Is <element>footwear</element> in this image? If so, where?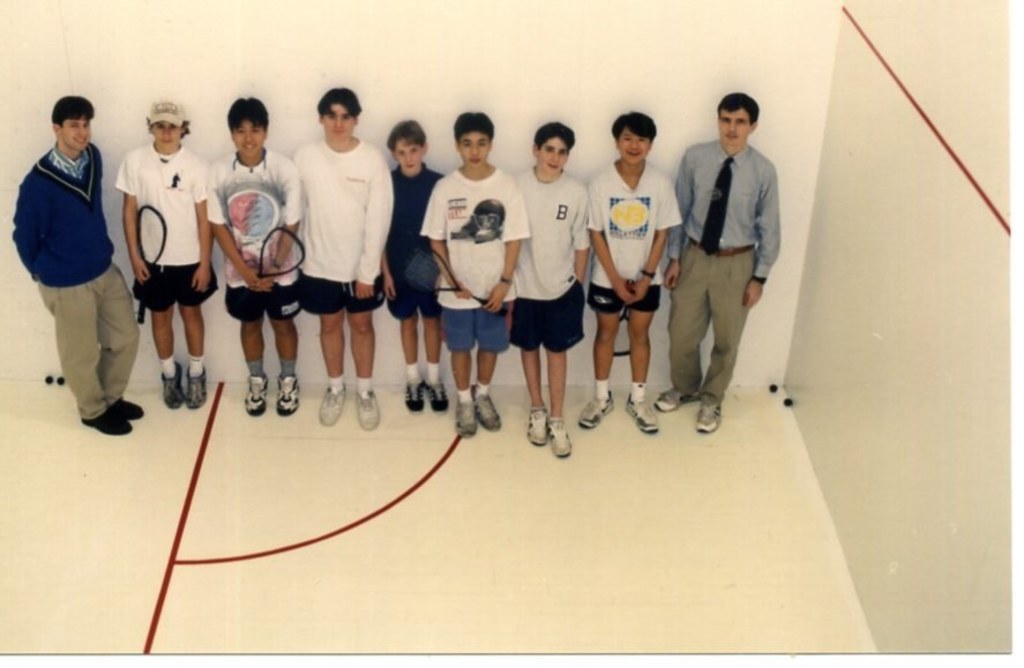
Yes, at 246 366 261 414.
